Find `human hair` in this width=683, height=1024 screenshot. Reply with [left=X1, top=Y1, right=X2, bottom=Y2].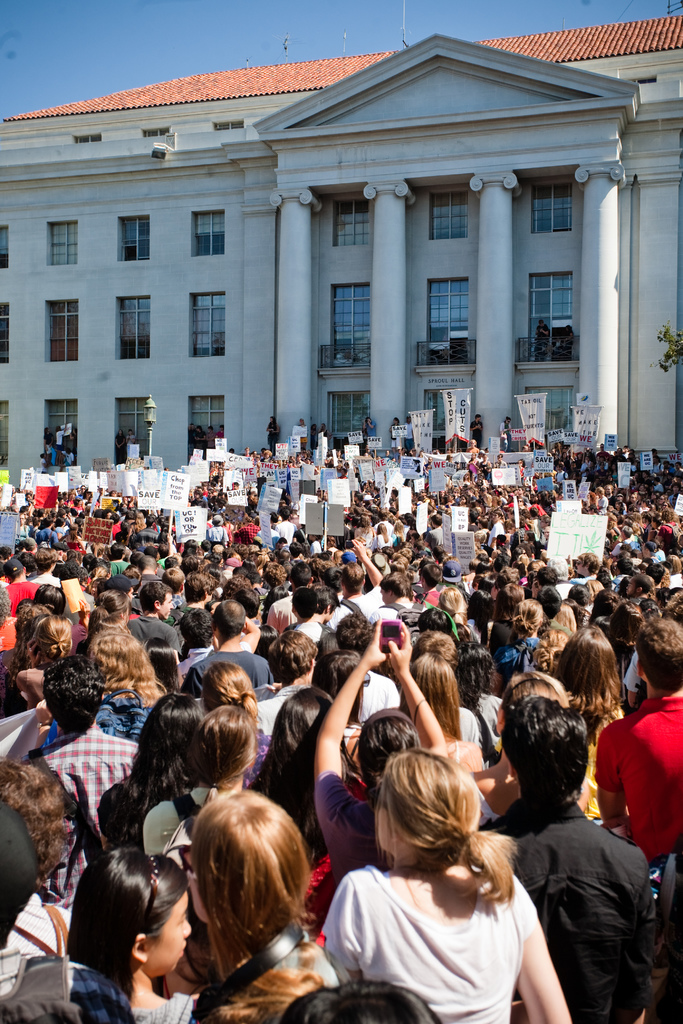
[left=650, top=577, right=654, bottom=593].
